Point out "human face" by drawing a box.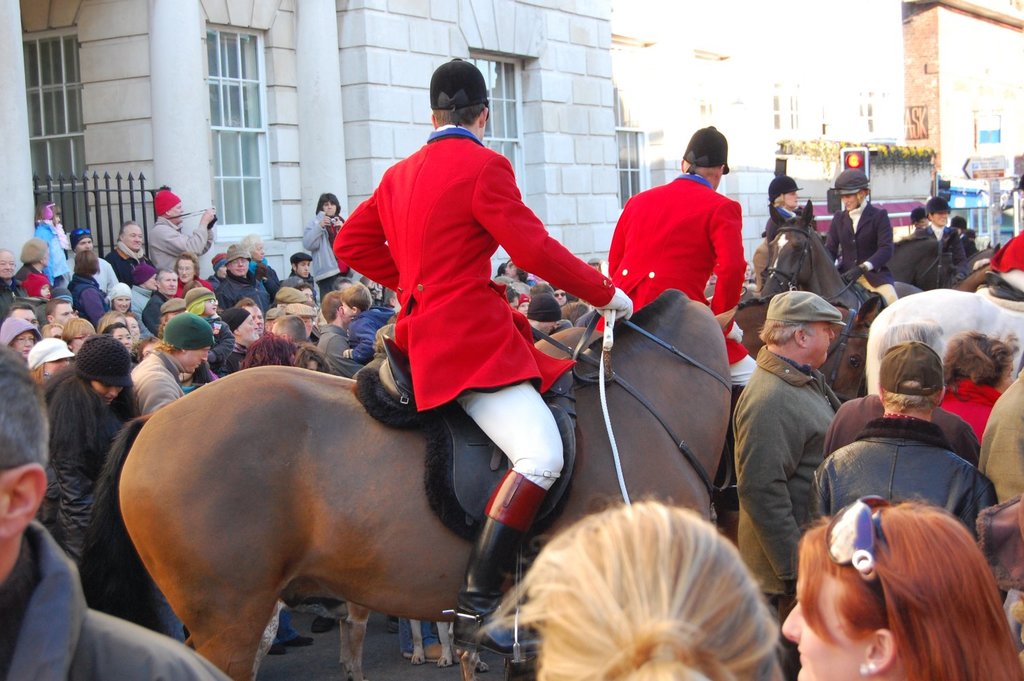
295, 258, 312, 275.
